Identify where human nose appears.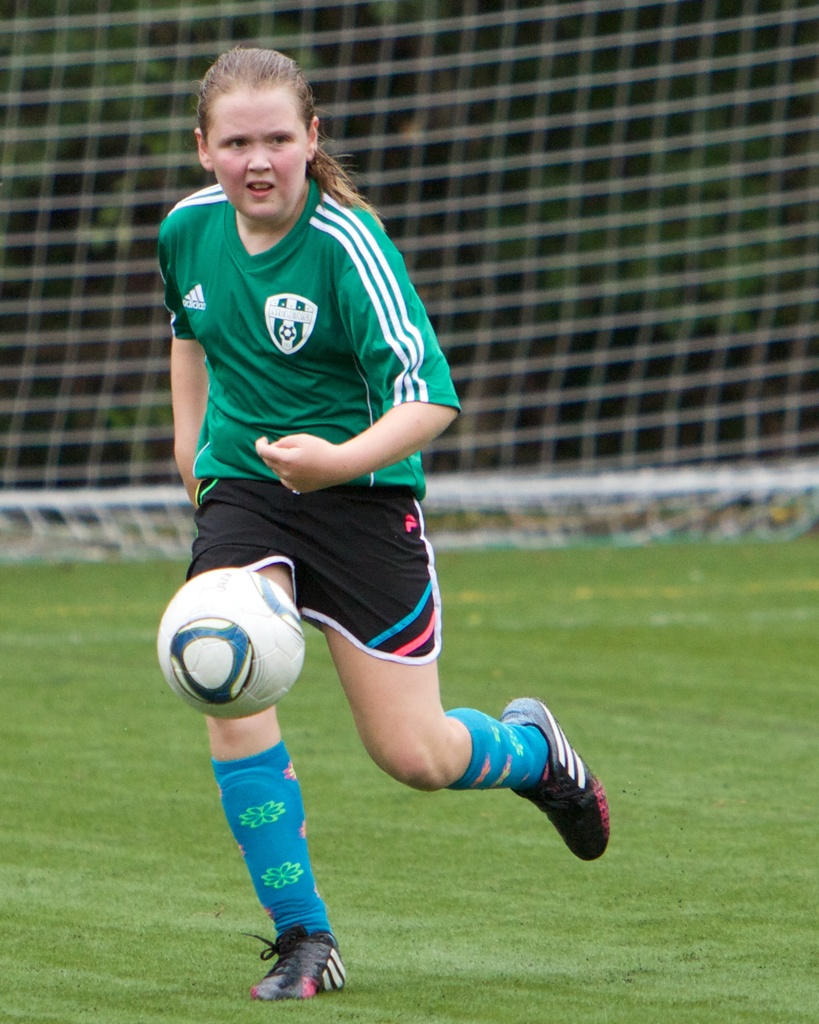
Appears at box=[246, 147, 271, 170].
